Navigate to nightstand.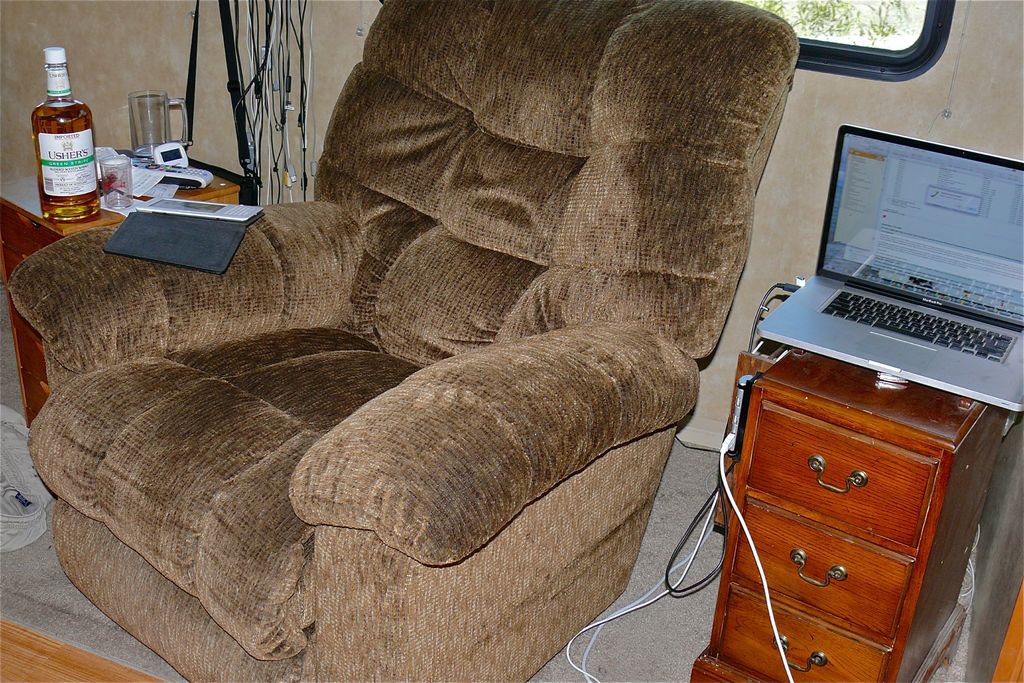
Navigation target: 714, 312, 1007, 663.
